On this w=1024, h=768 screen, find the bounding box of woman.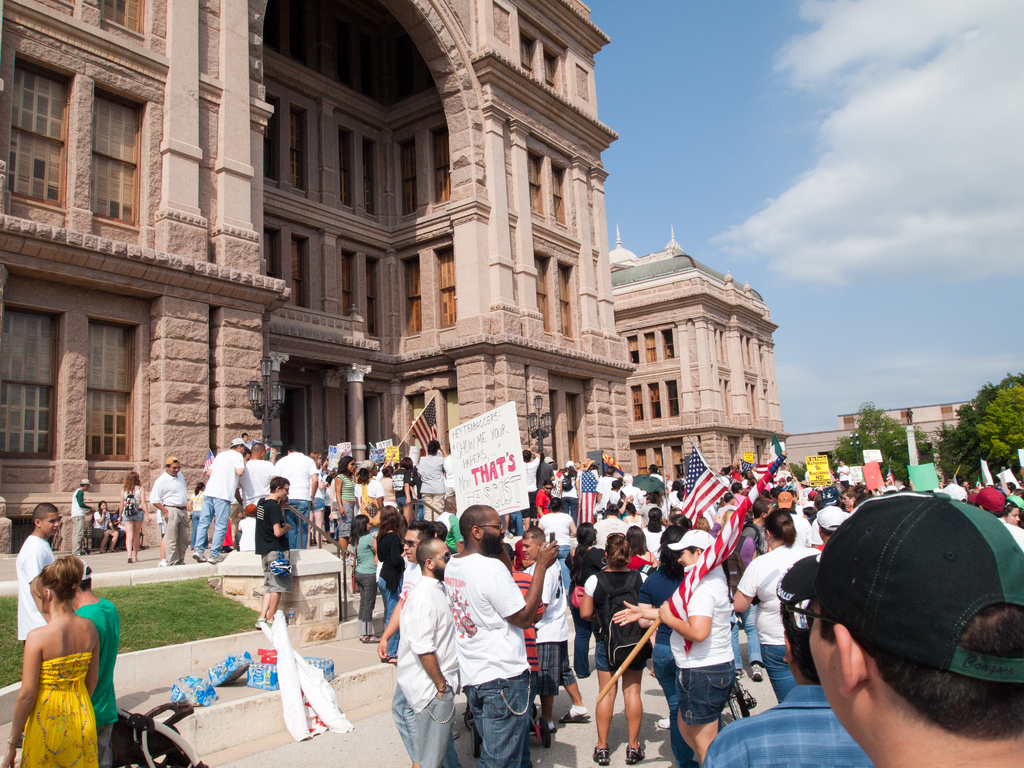
Bounding box: 95, 502, 121, 550.
